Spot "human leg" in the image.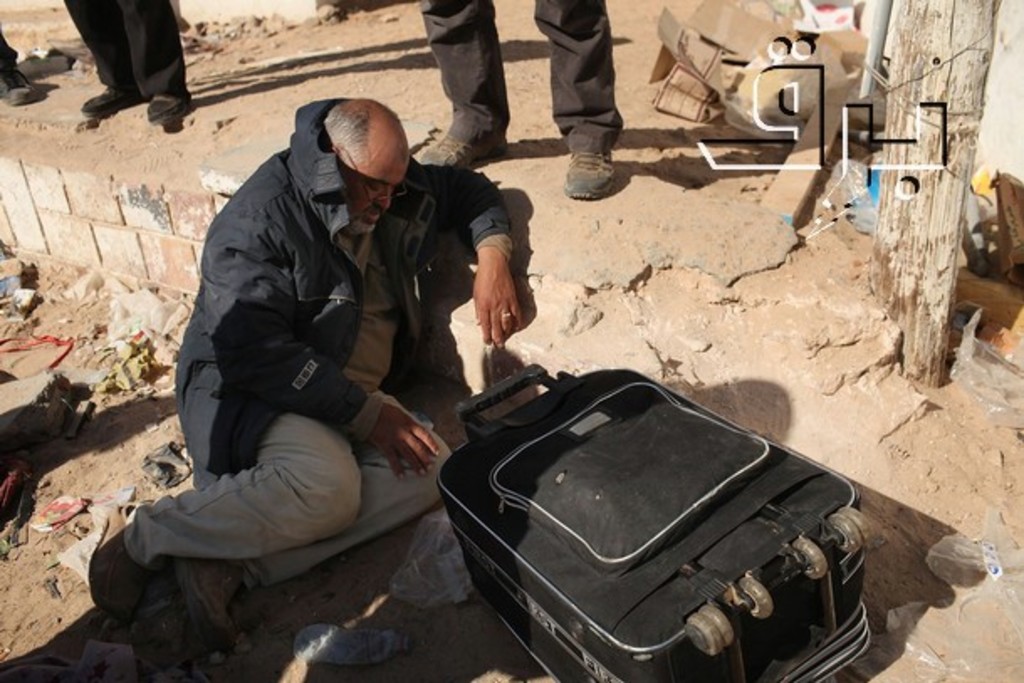
"human leg" found at x1=411 y1=0 x2=519 y2=168.
